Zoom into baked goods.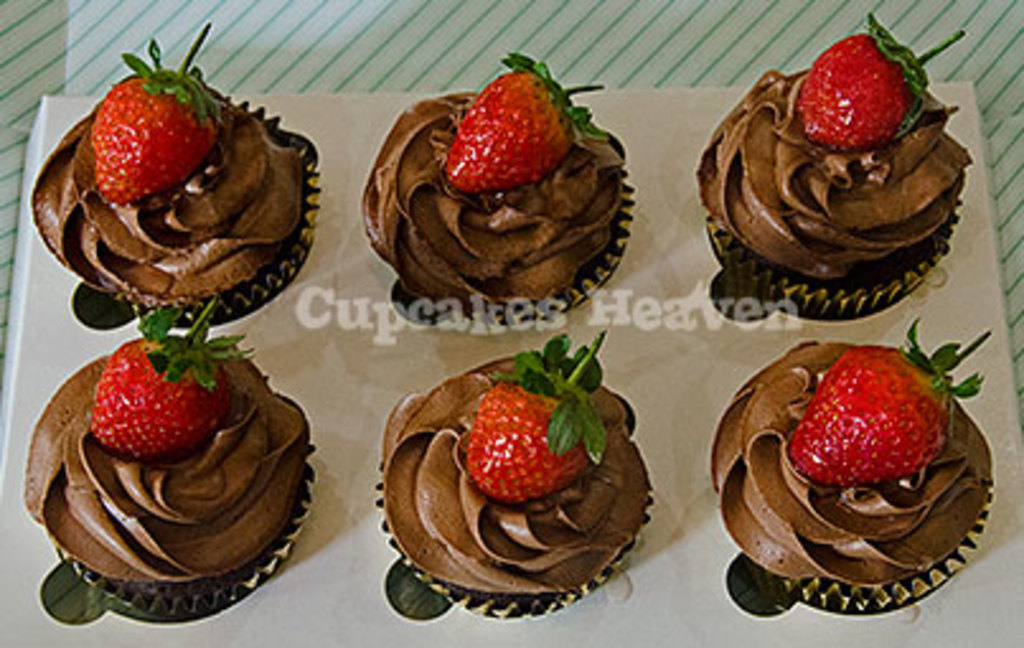
Zoom target: 374 325 658 623.
